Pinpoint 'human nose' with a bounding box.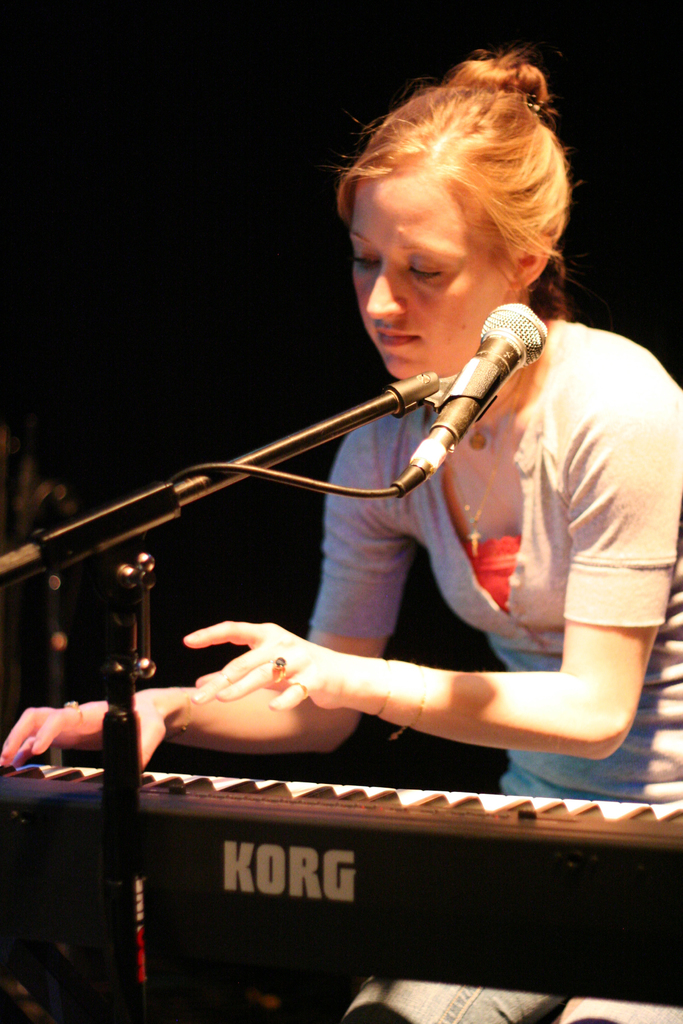
x1=367, y1=265, x2=402, y2=326.
